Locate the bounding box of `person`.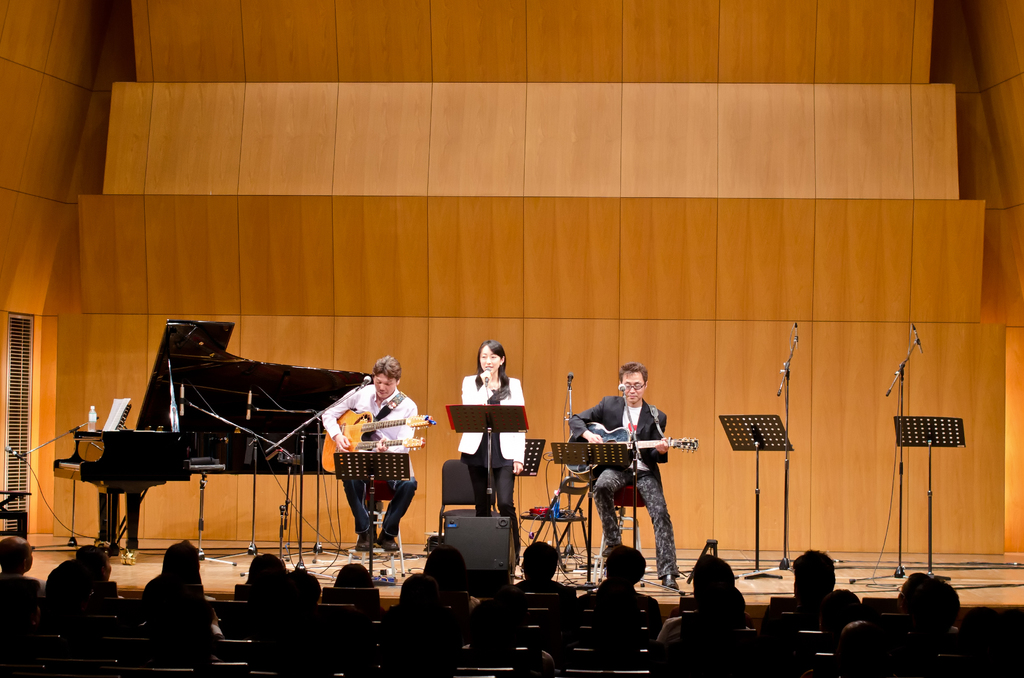
Bounding box: pyautogui.locateOnScreen(680, 585, 790, 658).
